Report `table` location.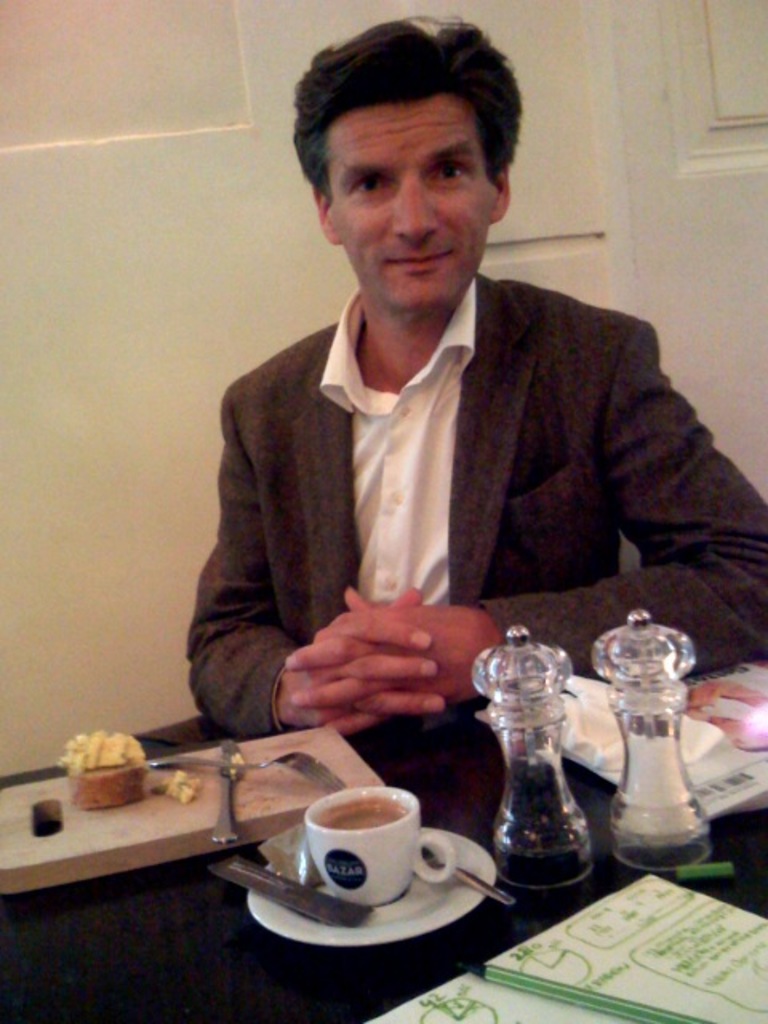
Report: bbox=[0, 698, 766, 1022].
